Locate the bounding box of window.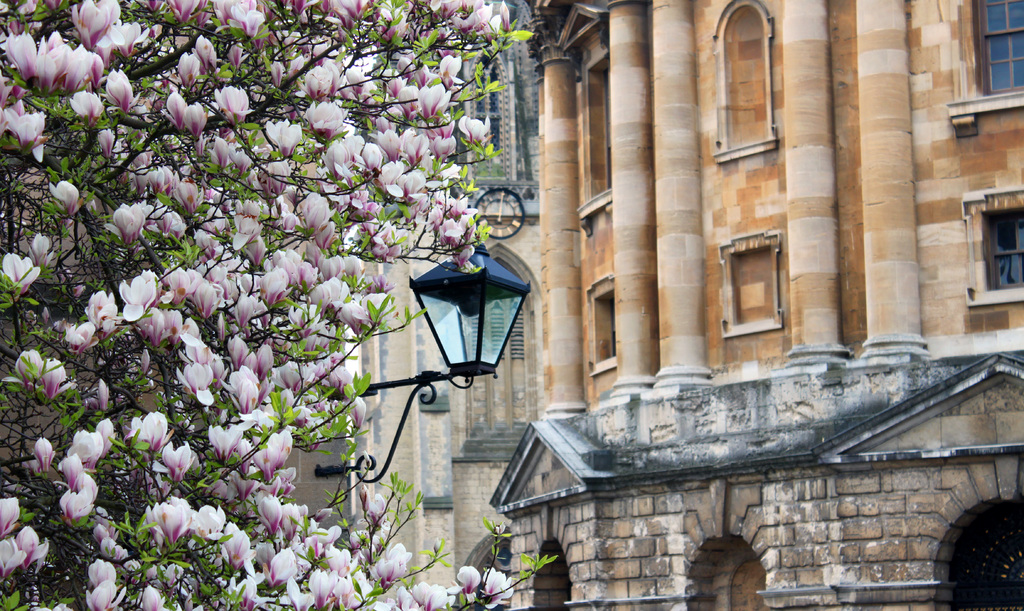
Bounding box: (left=940, top=507, right=1023, bottom=610).
